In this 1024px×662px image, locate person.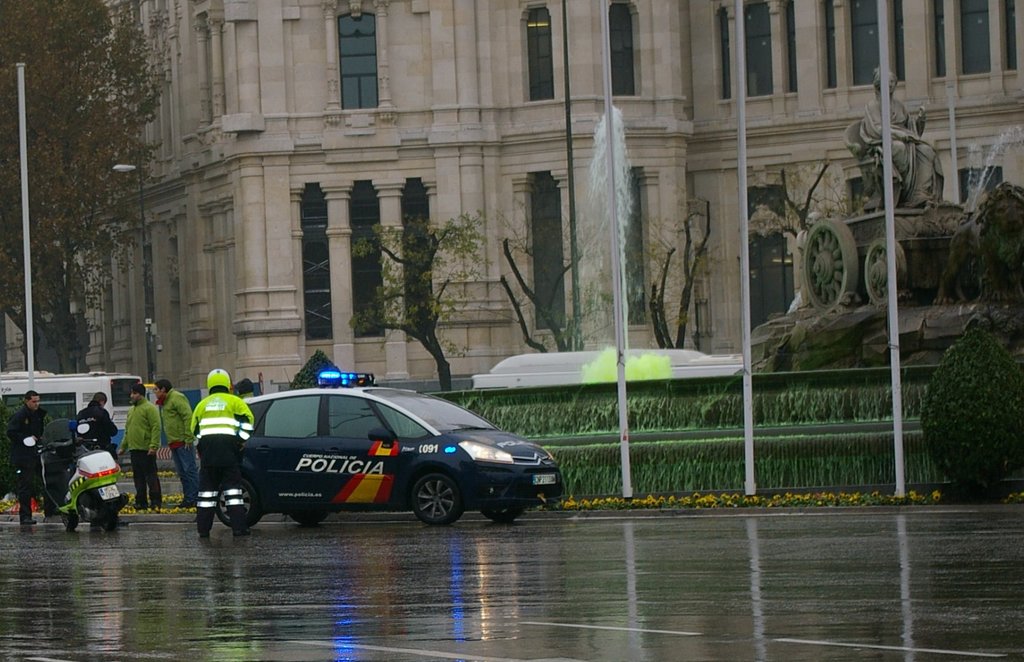
Bounding box: Rect(7, 390, 47, 522).
